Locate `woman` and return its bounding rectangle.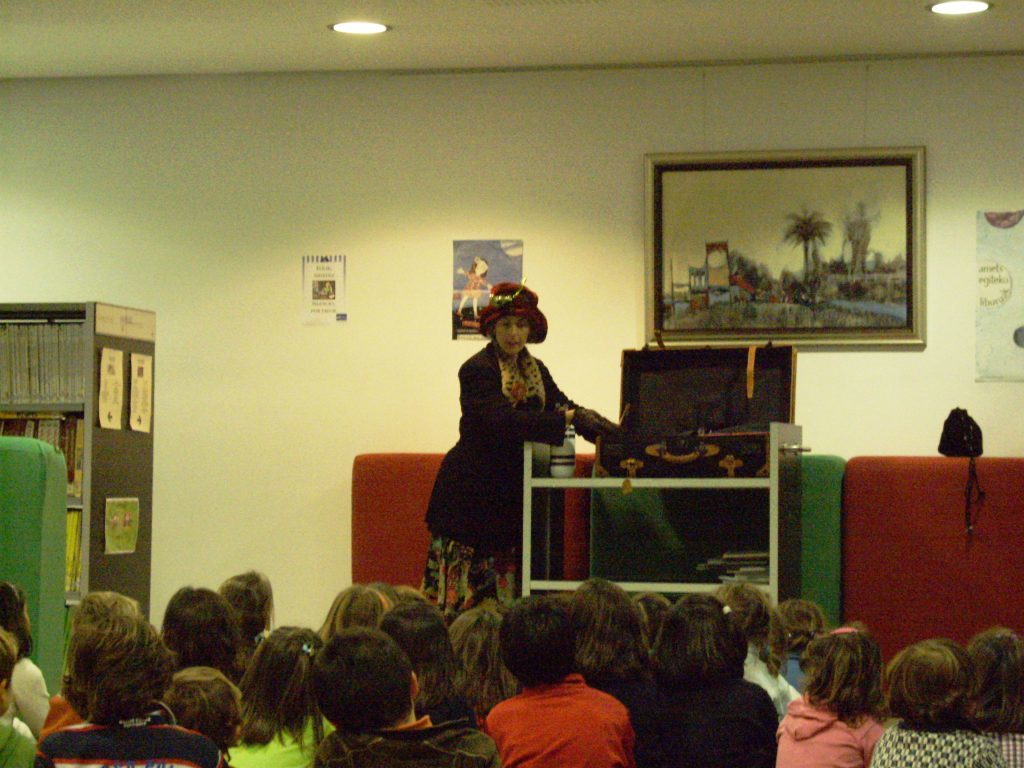
[x1=440, y1=278, x2=575, y2=610].
